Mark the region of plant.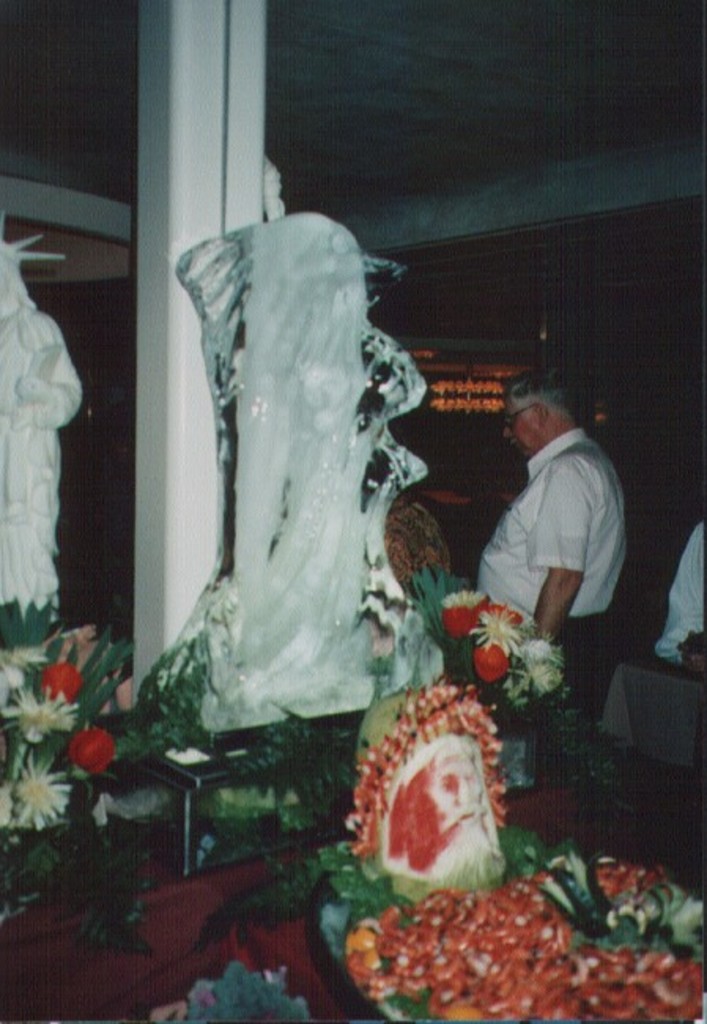
Region: locate(184, 832, 398, 950).
